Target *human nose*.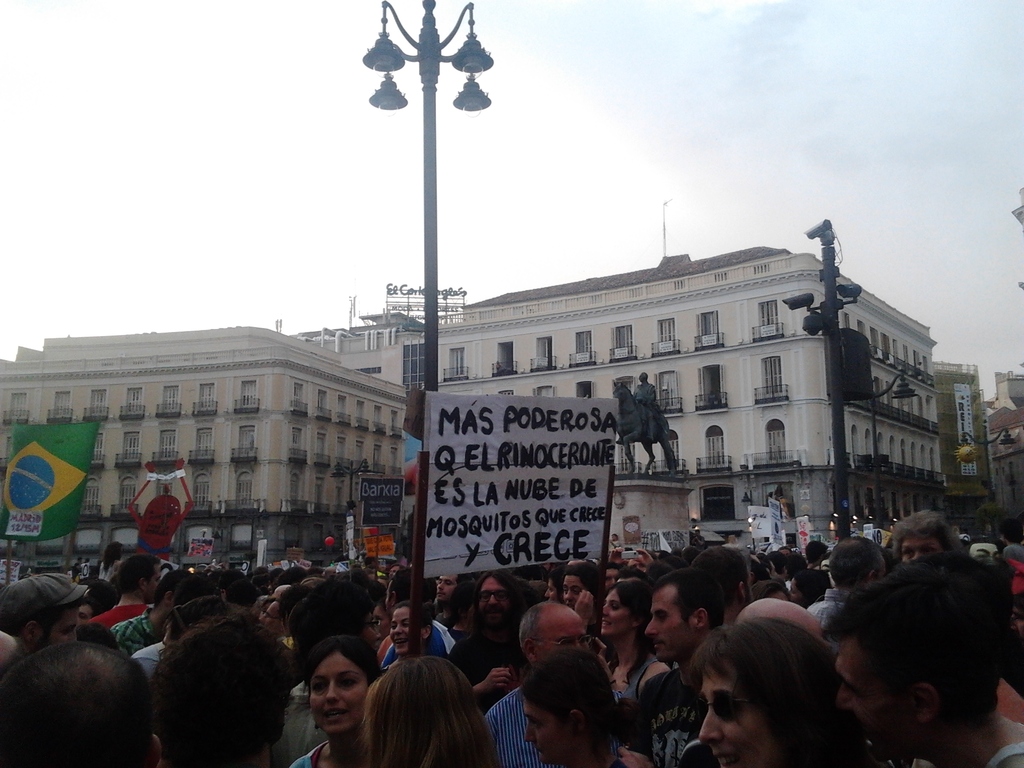
Target region: [523,725,536,742].
